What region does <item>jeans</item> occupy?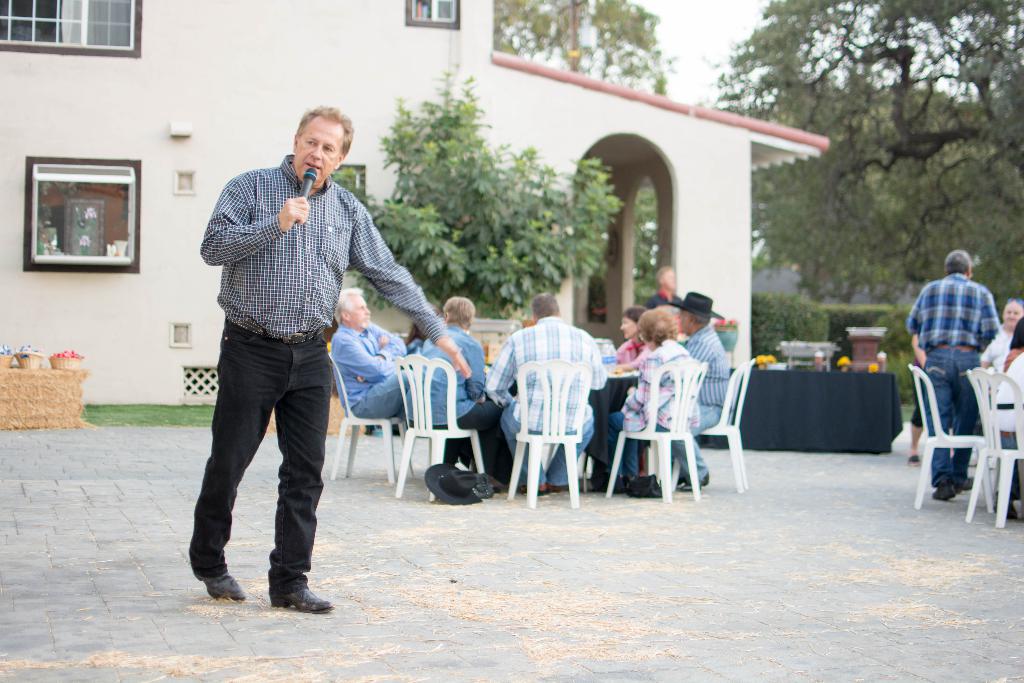
[left=668, top=399, right=719, bottom=493].
